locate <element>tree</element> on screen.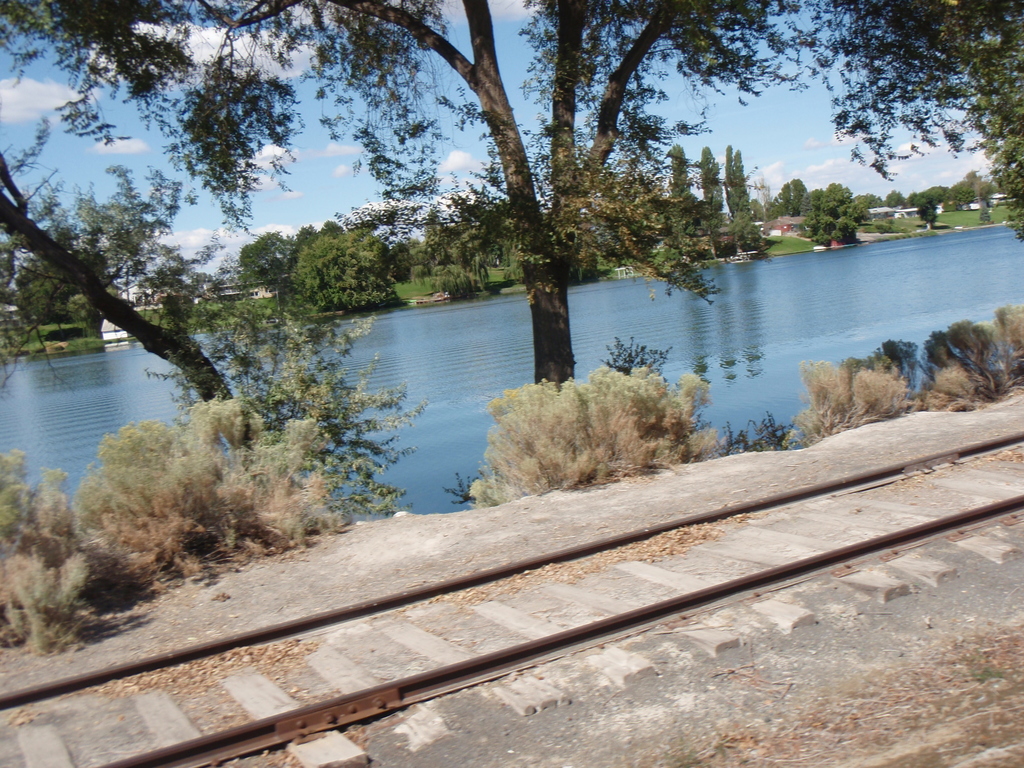
On screen at l=797, t=179, r=868, b=247.
